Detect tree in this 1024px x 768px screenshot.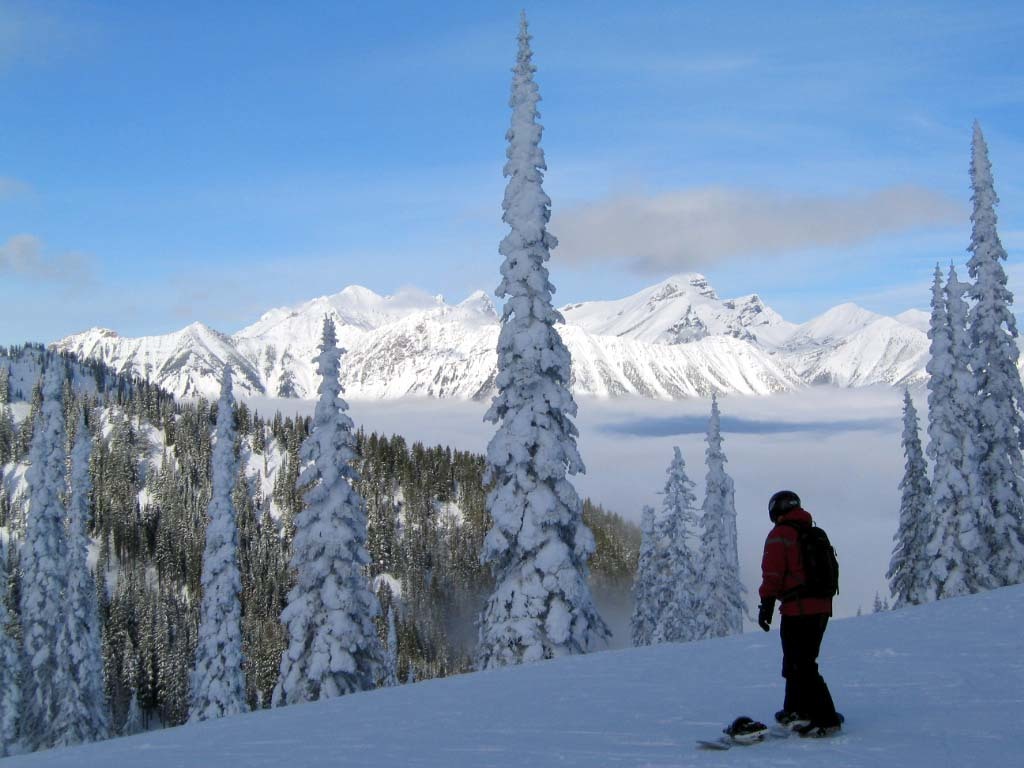
Detection: [x1=880, y1=379, x2=936, y2=606].
